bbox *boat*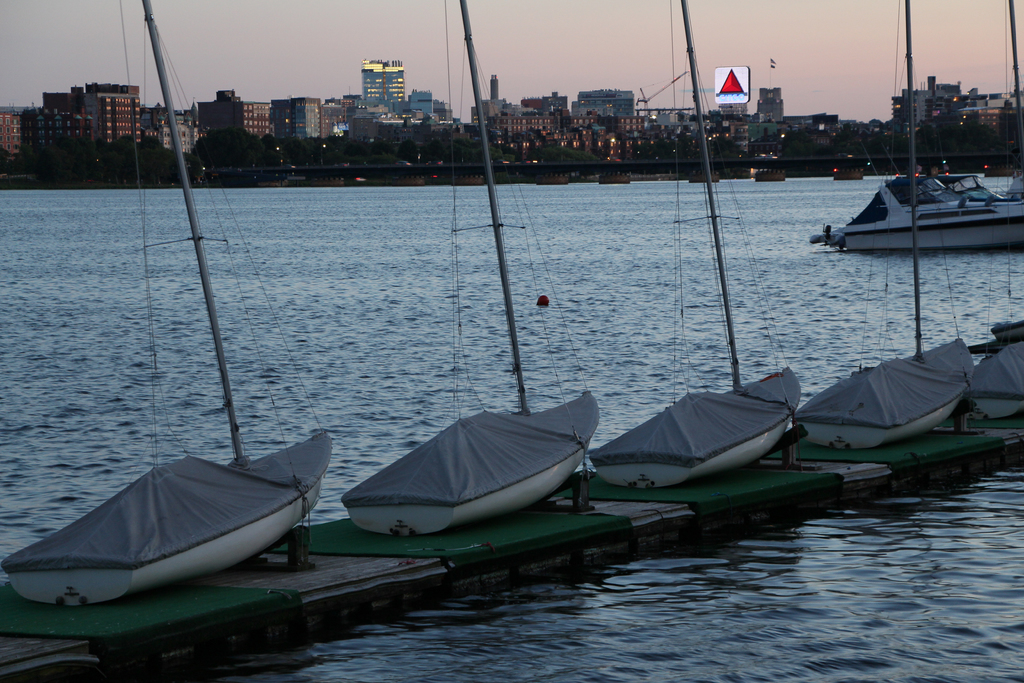
l=819, t=135, r=1020, b=250
